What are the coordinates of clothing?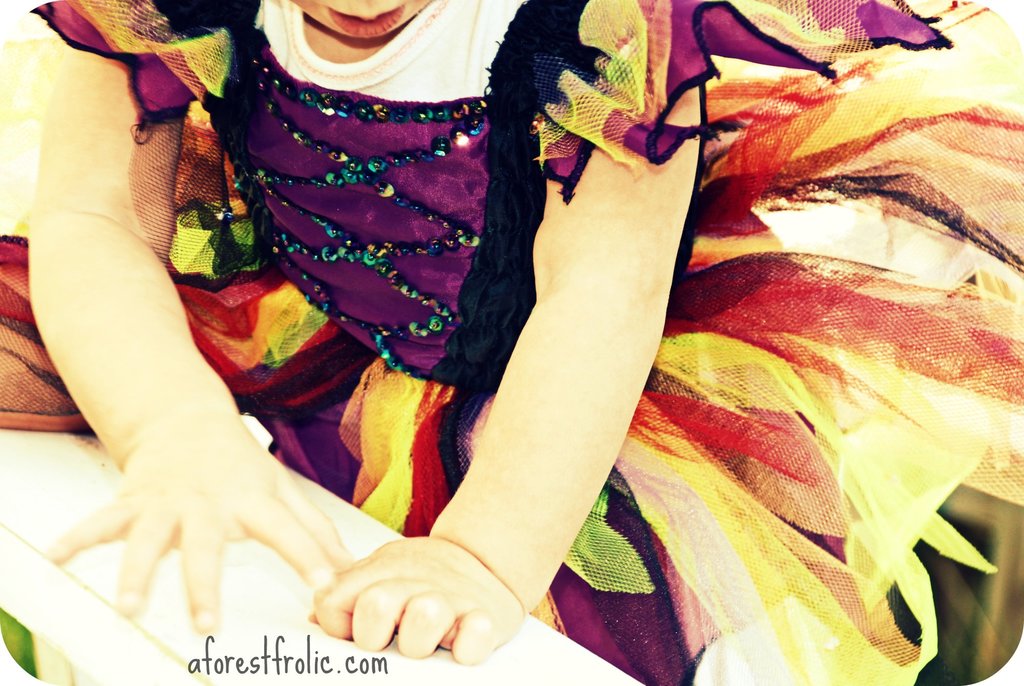
[x1=155, y1=29, x2=1018, y2=648].
